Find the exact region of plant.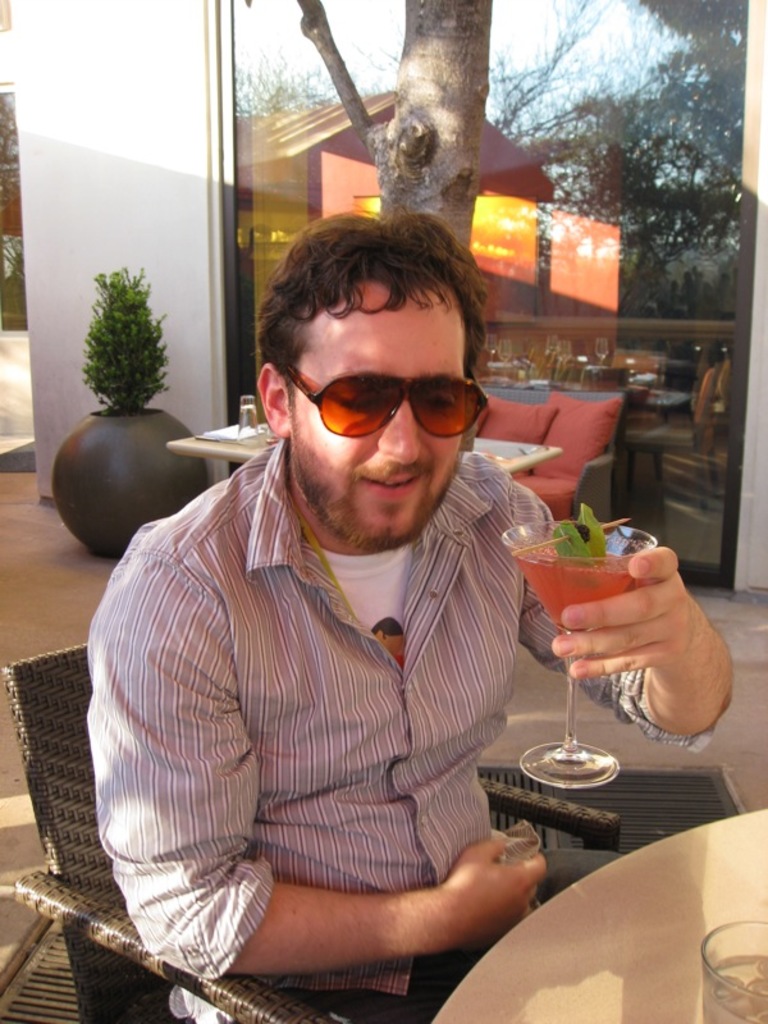
Exact region: region(52, 238, 196, 422).
